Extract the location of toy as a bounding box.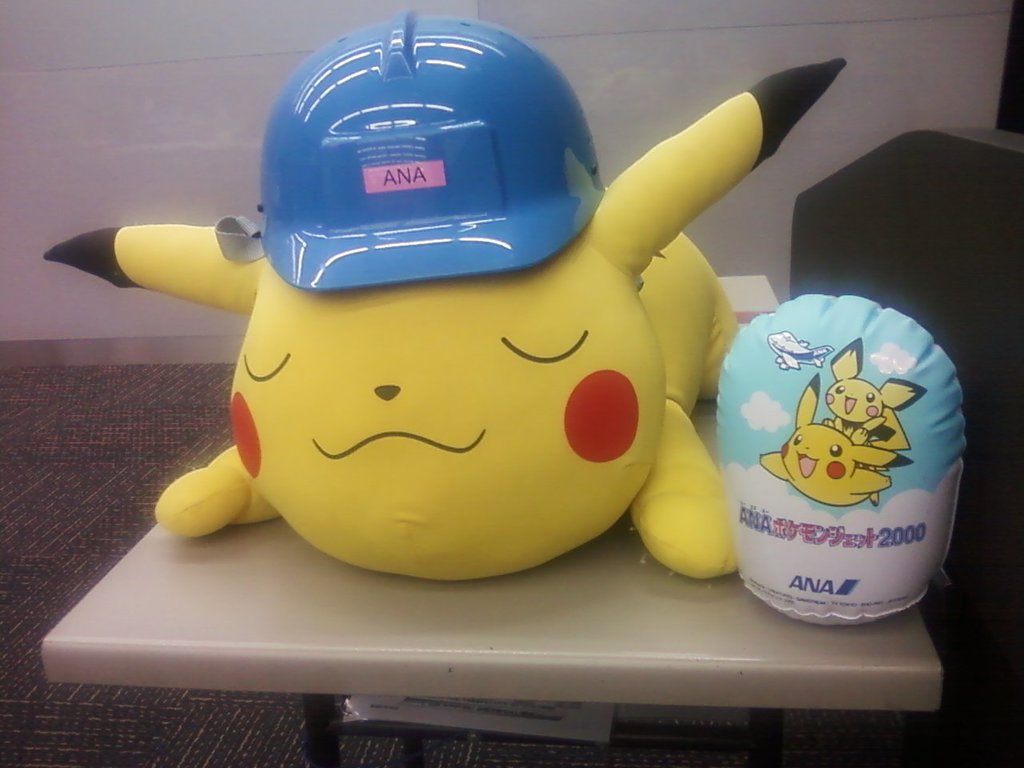
[751,382,913,508].
